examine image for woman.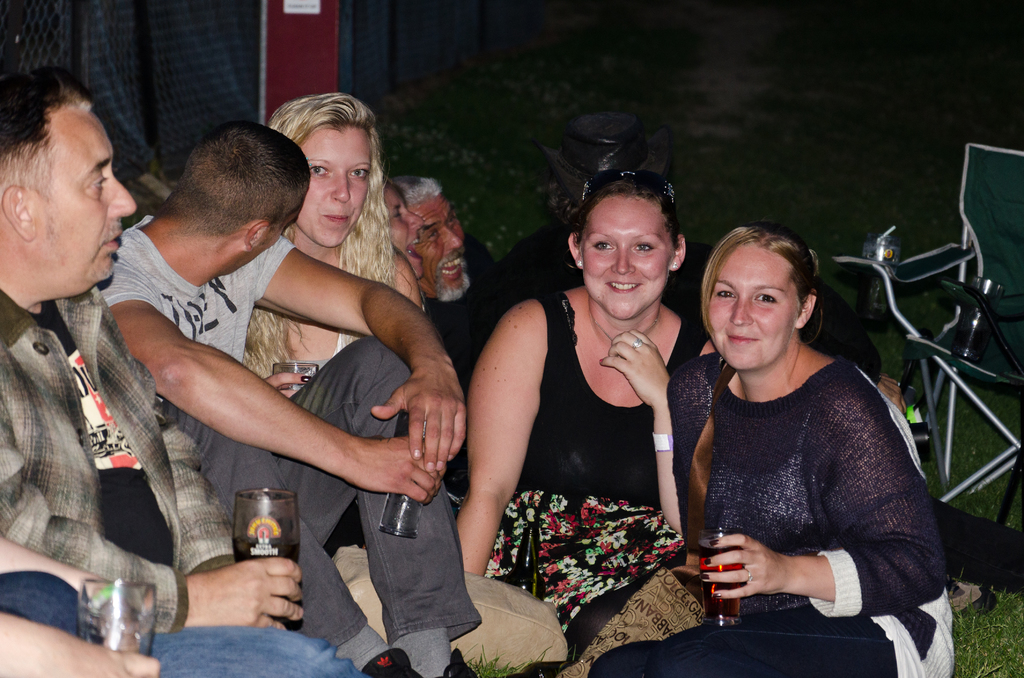
Examination result: <bbox>462, 147, 705, 652</bbox>.
